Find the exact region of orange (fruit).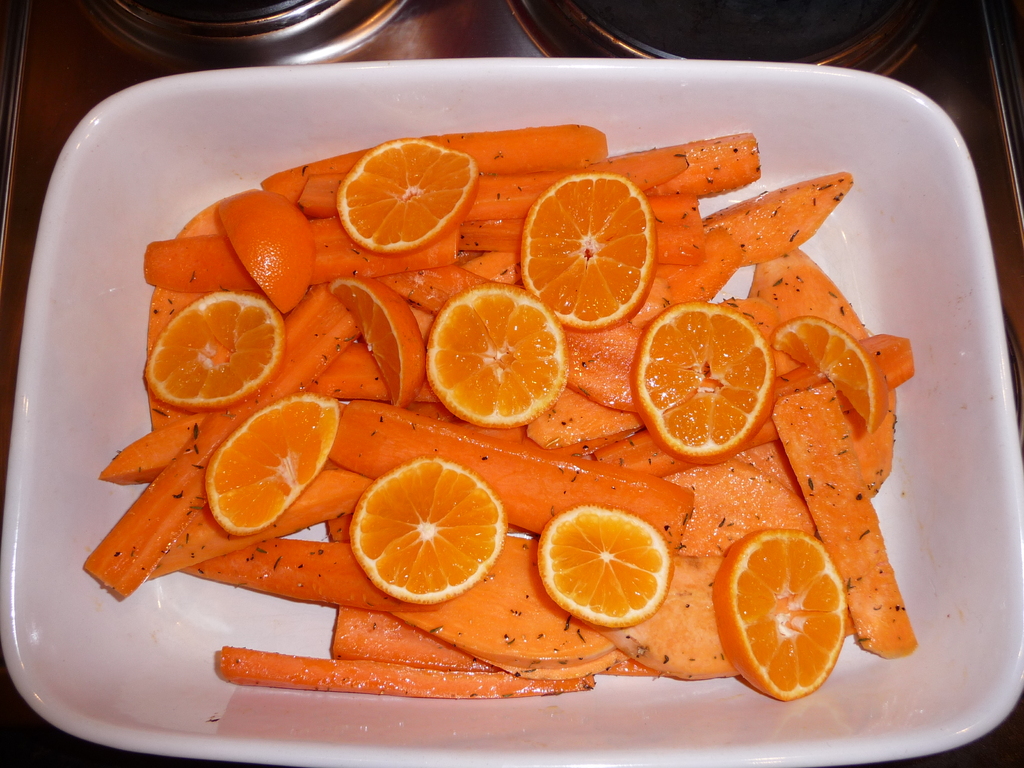
Exact region: crop(718, 532, 851, 695).
